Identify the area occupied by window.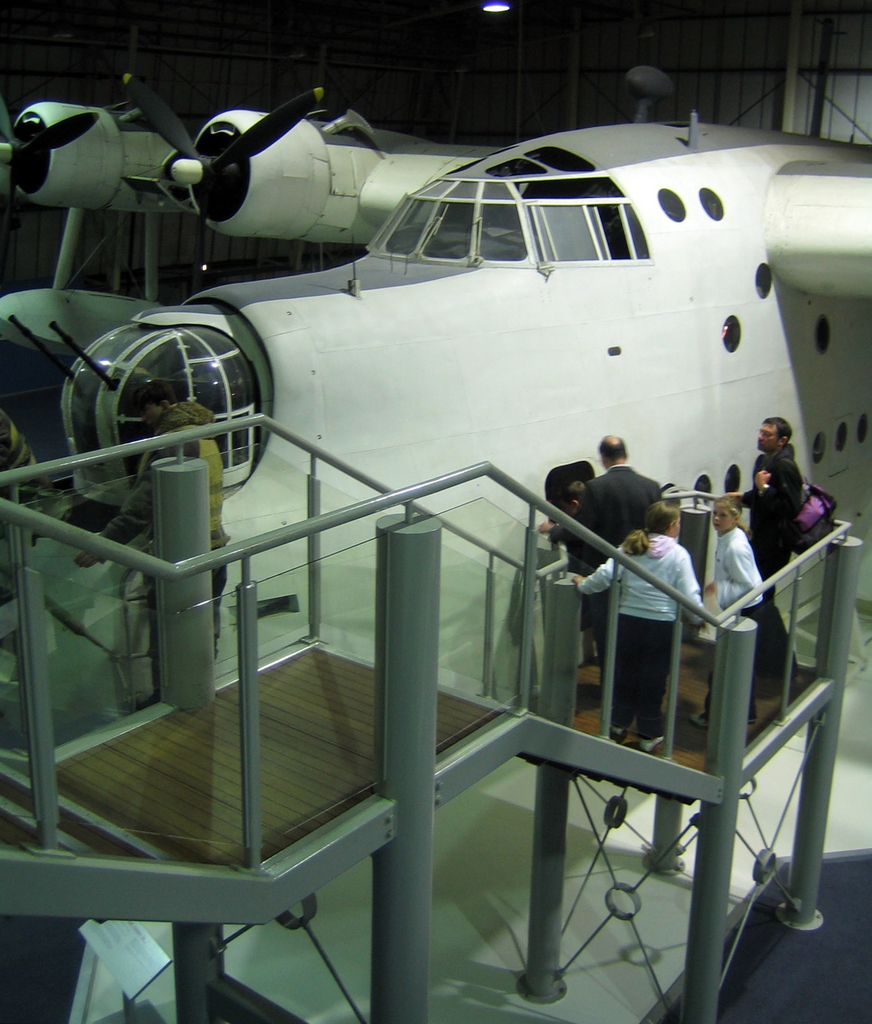
Area: (433, 202, 472, 261).
